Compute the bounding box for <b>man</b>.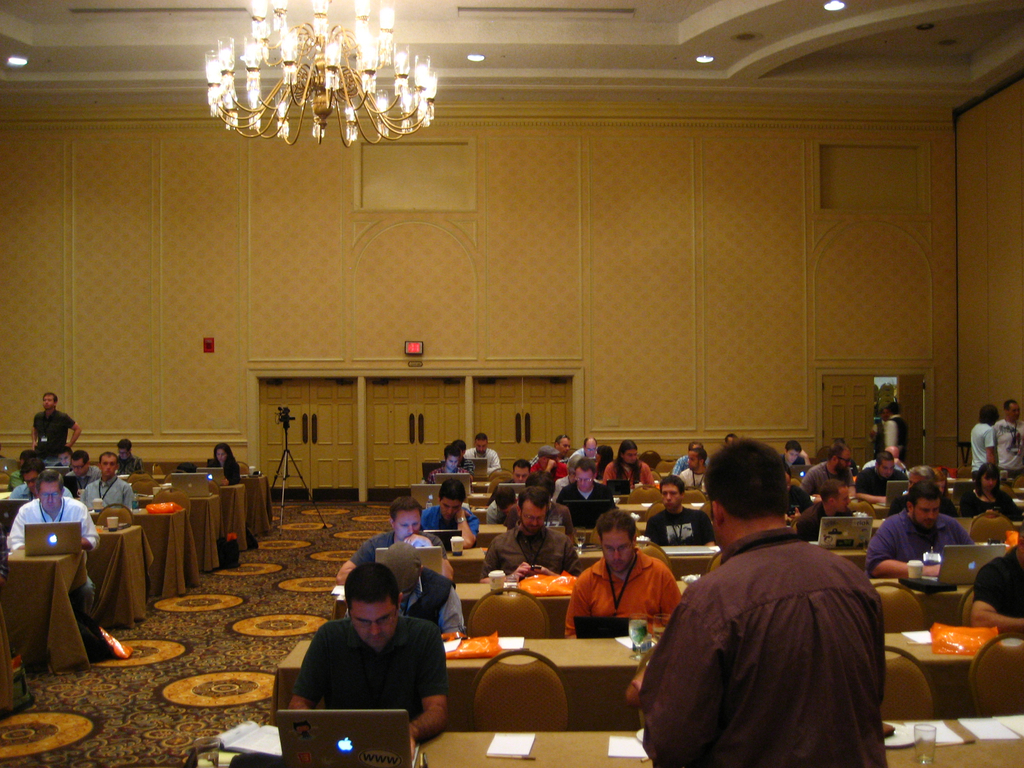
31, 390, 81, 463.
